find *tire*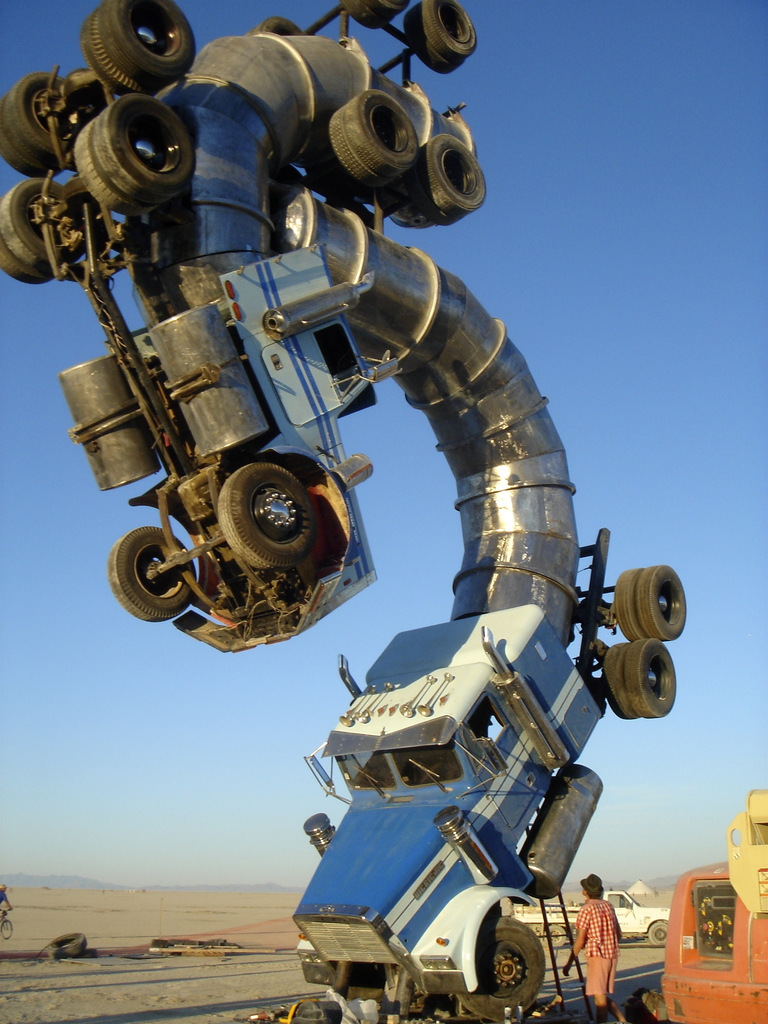
detection(601, 641, 639, 724)
